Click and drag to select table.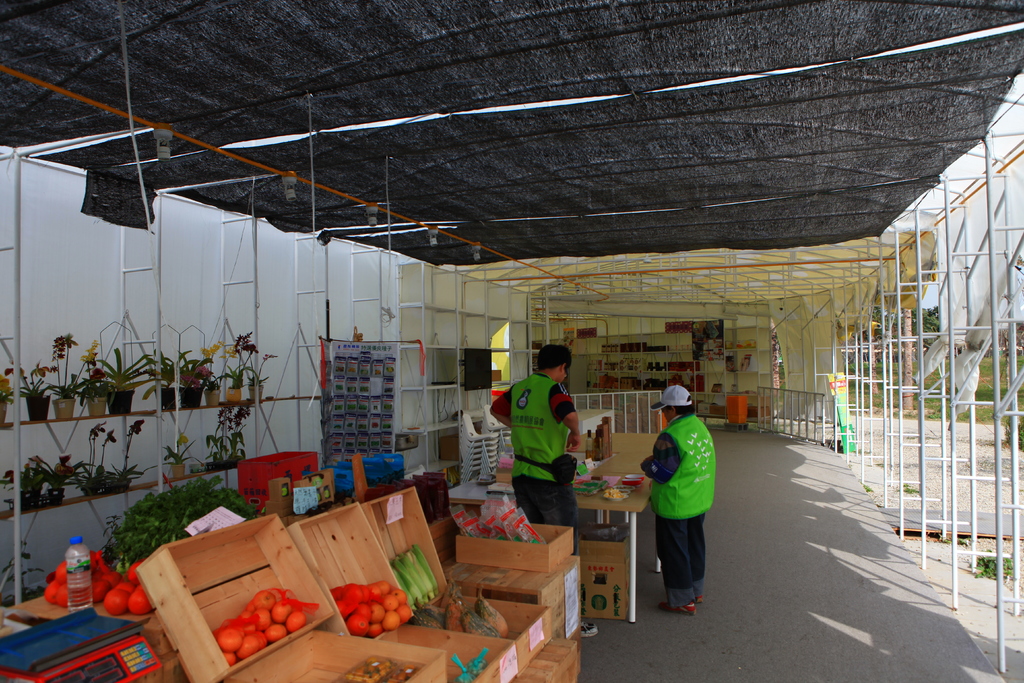
Selection: bbox=[442, 412, 689, 632].
